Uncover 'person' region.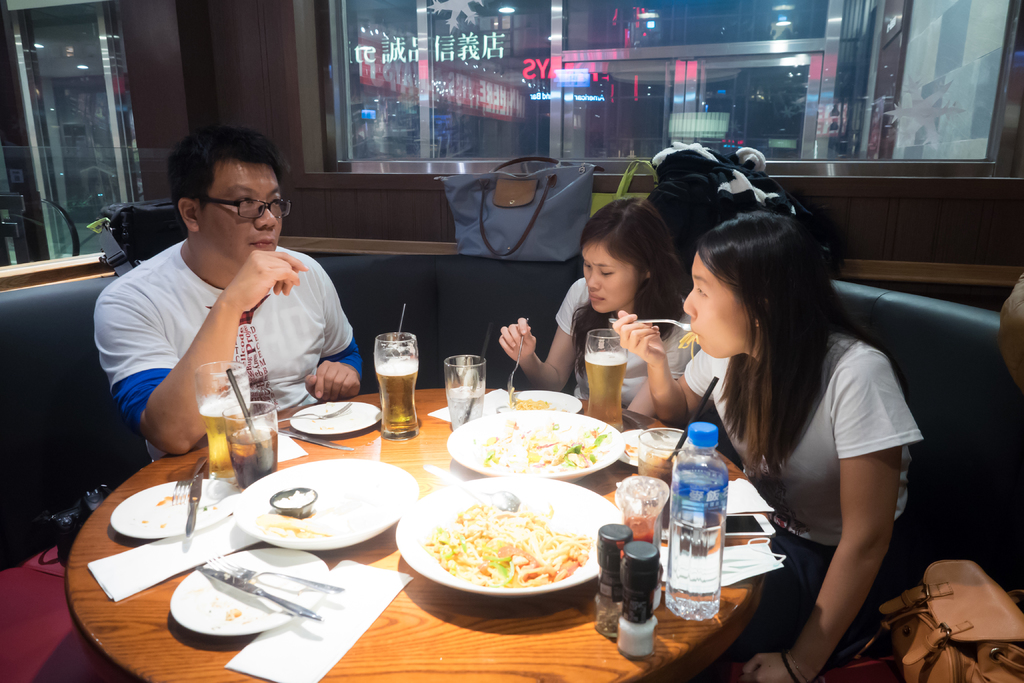
Uncovered: <bbox>95, 124, 365, 463</bbox>.
